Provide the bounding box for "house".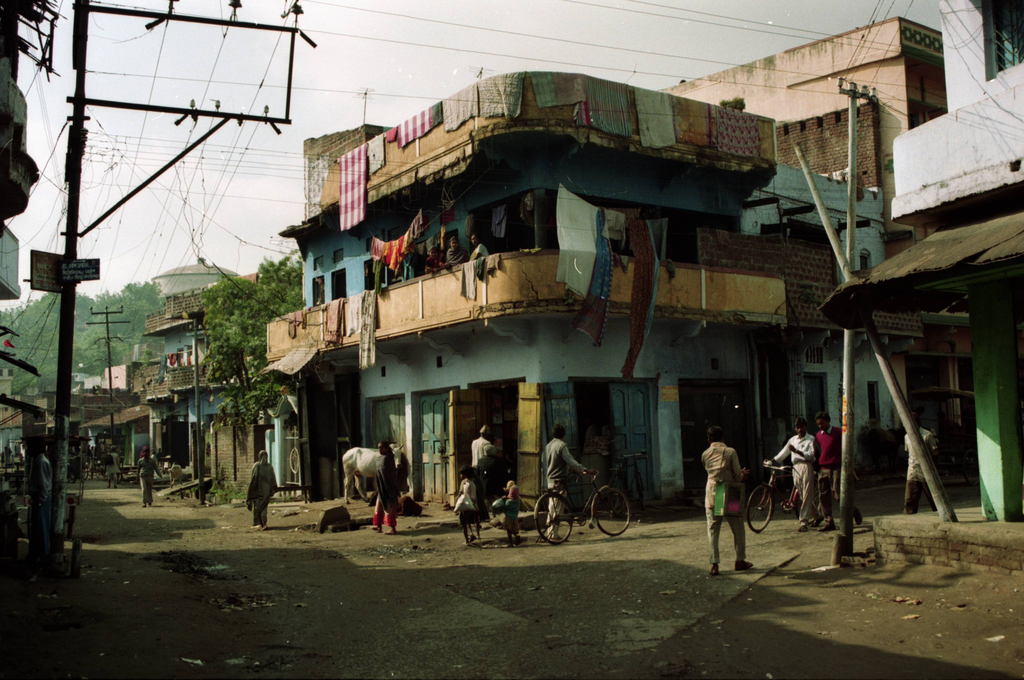
x1=647, y1=16, x2=961, y2=160.
